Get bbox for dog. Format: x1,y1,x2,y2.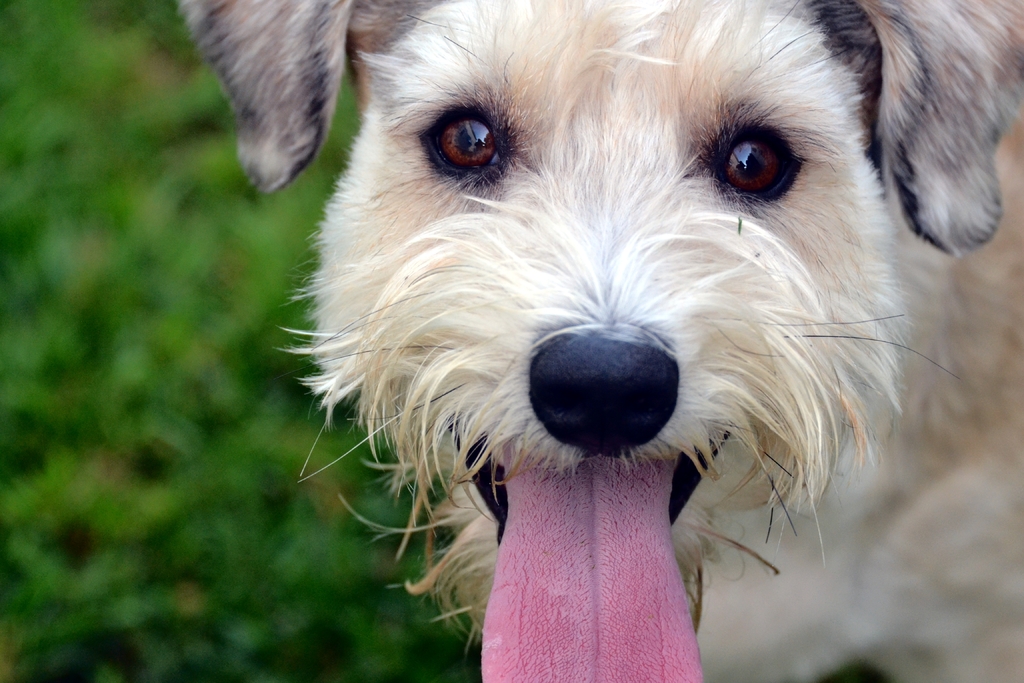
166,0,1023,682.
